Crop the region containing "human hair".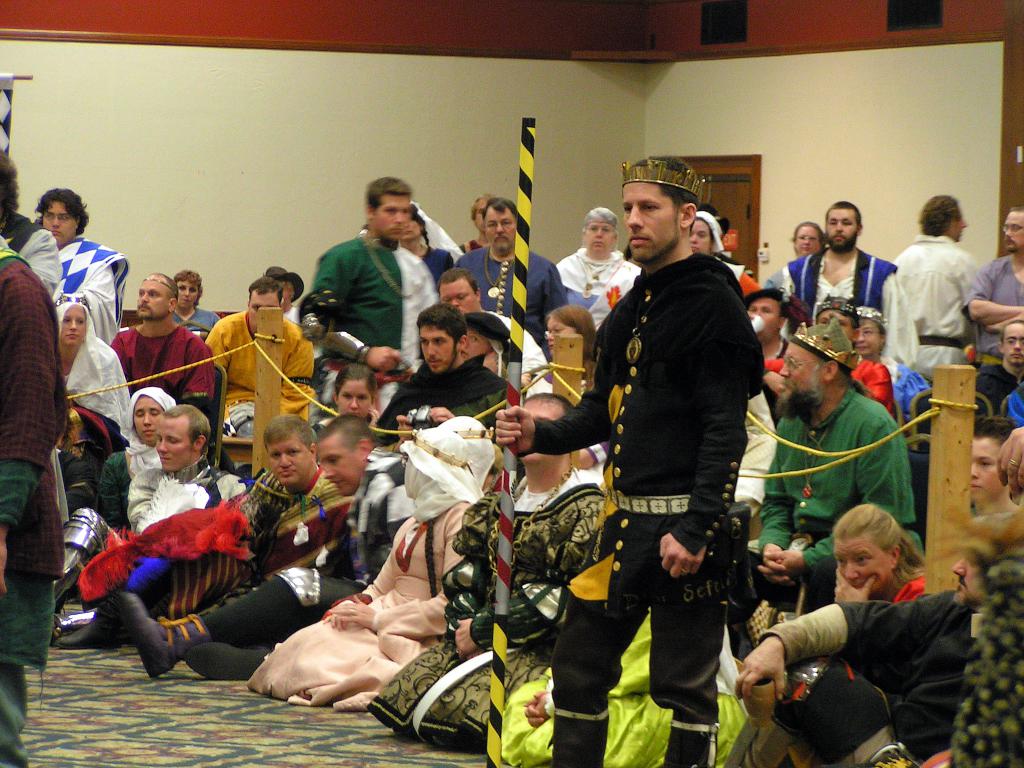
Crop region: region(919, 196, 966, 233).
